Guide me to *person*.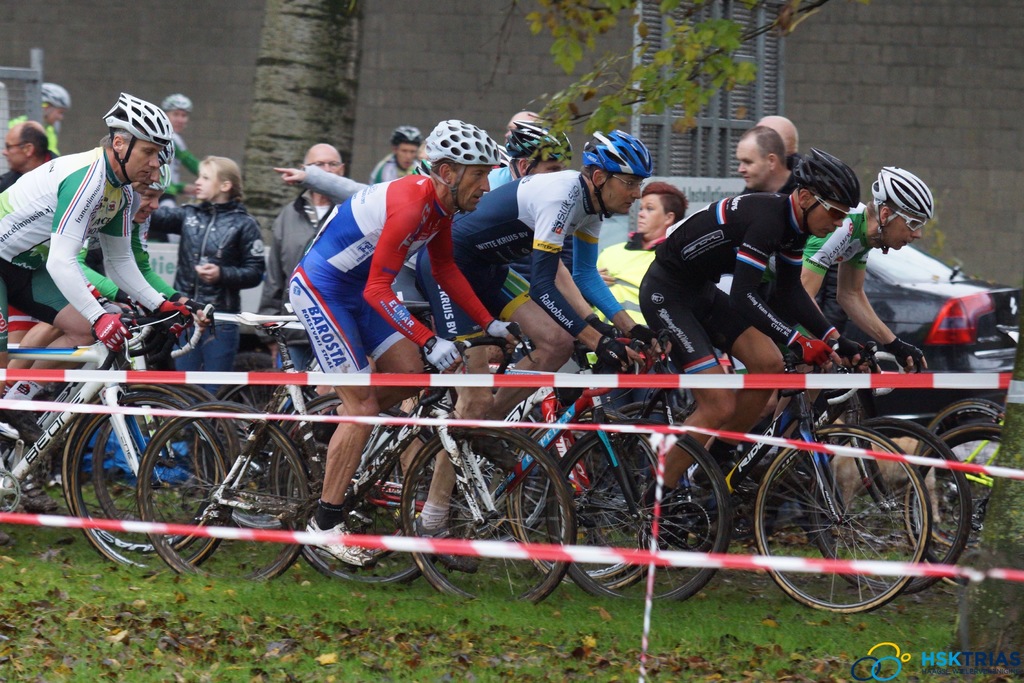
Guidance: bbox=[810, 164, 912, 333].
